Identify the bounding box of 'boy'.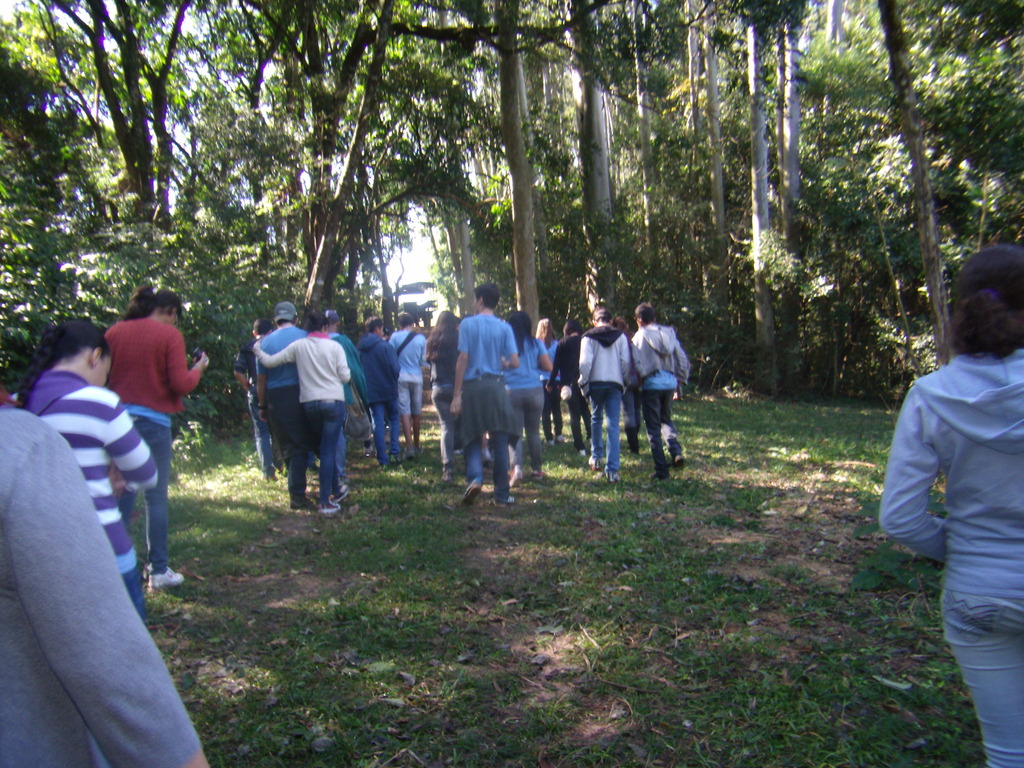
(547, 321, 591, 450).
